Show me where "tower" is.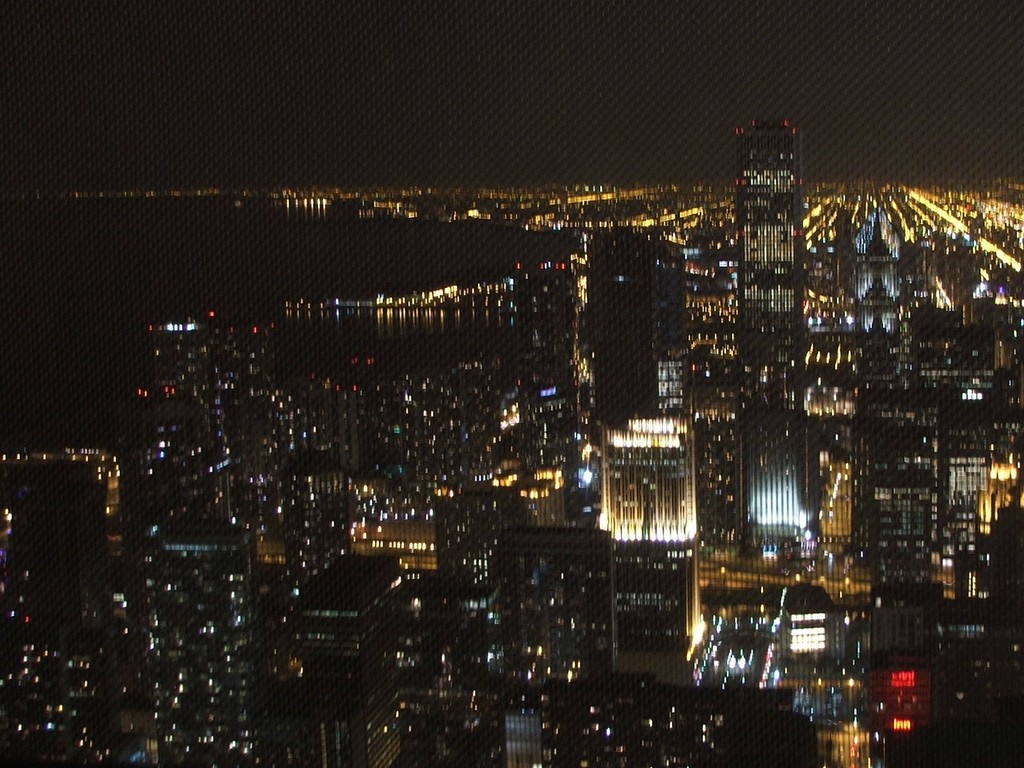
"tower" is at locate(593, 233, 721, 701).
